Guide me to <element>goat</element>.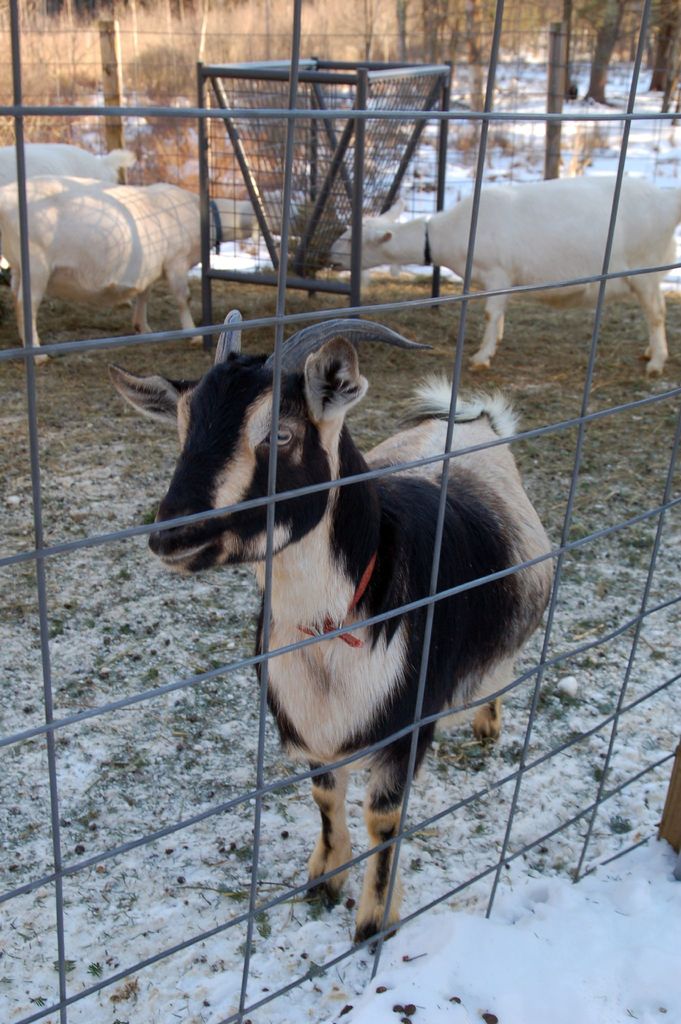
Guidance: Rect(0, 174, 284, 367).
